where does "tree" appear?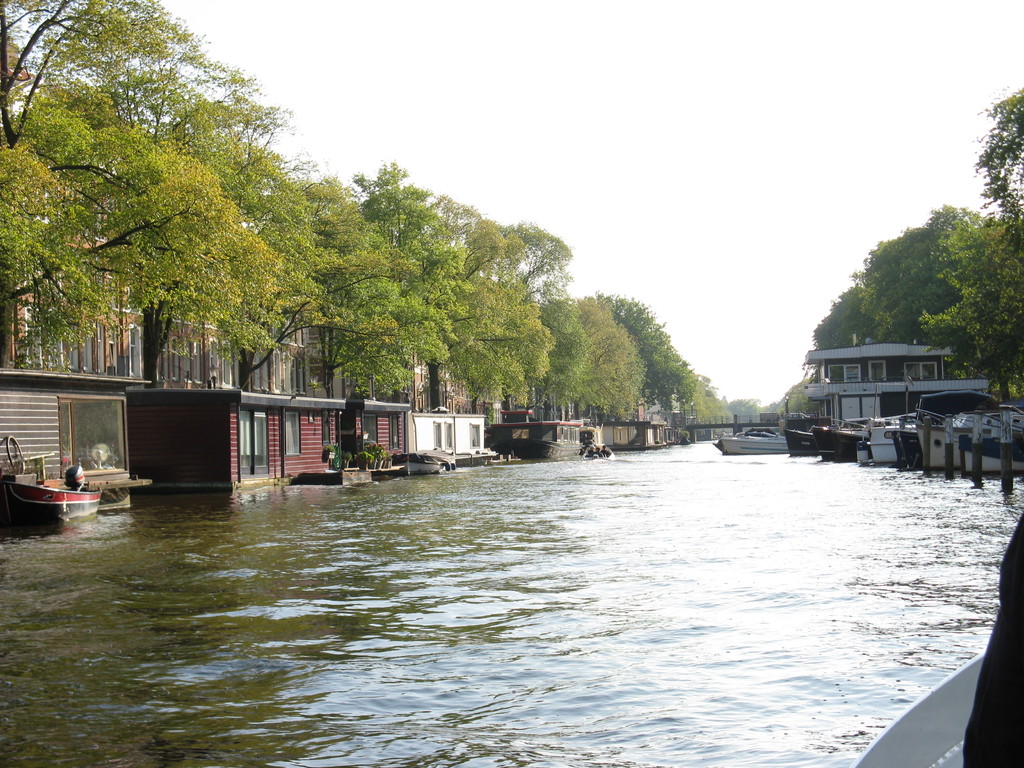
Appears at BBox(153, 150, 422, 394).
